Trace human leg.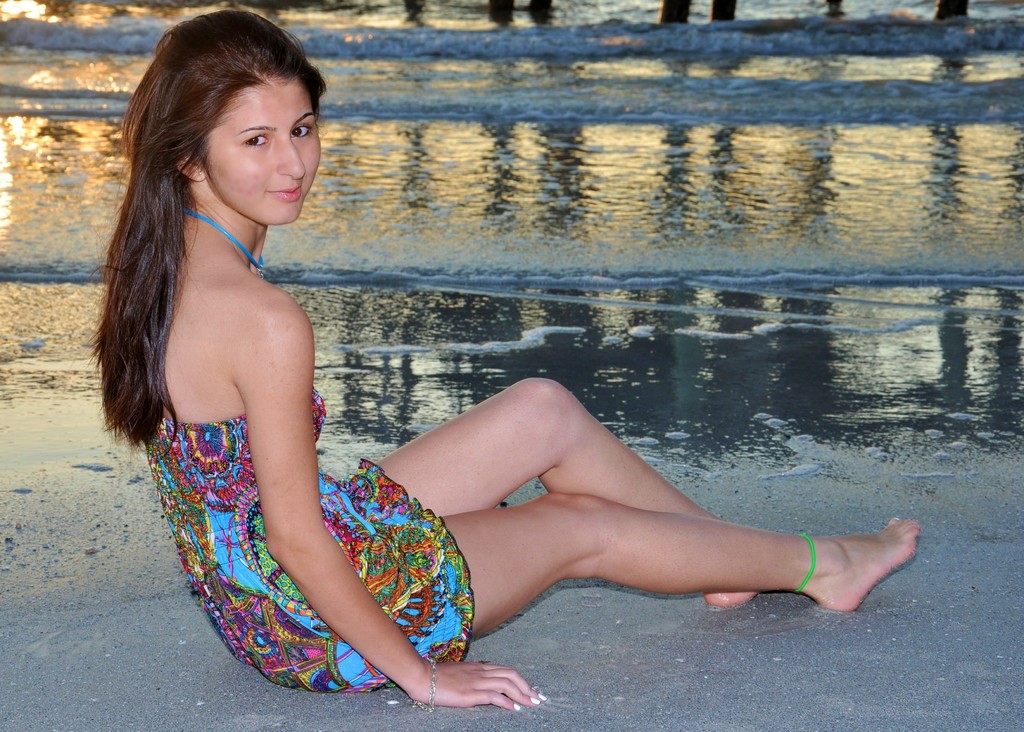
Traced to [left=335, top=376, right=762, bottom=604].
